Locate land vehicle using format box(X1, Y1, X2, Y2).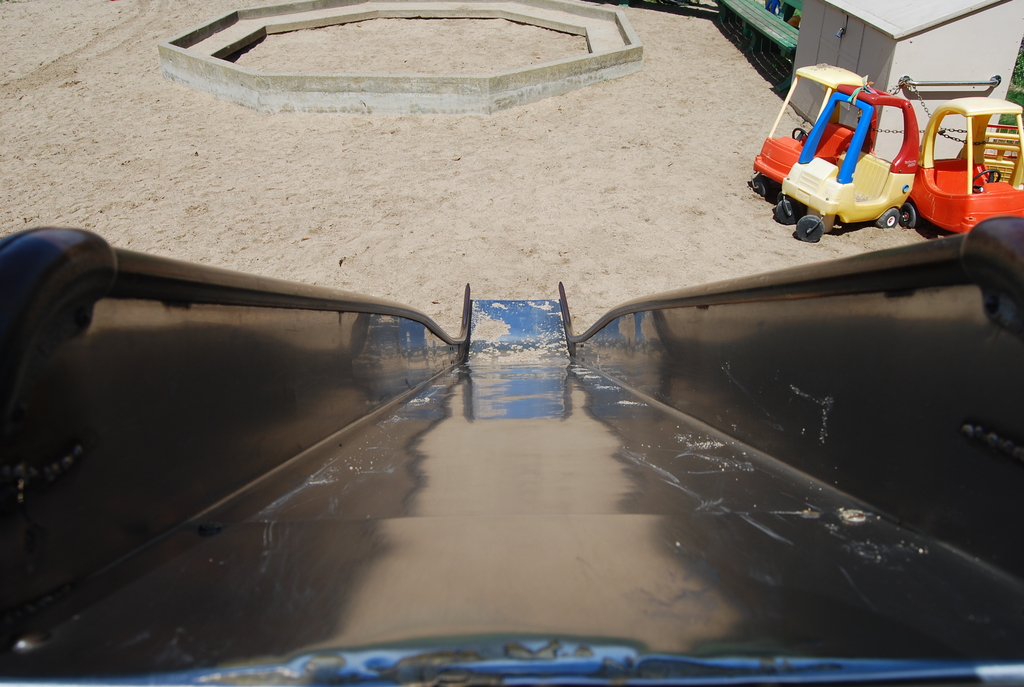
box(908, 94, 1023, 233).
